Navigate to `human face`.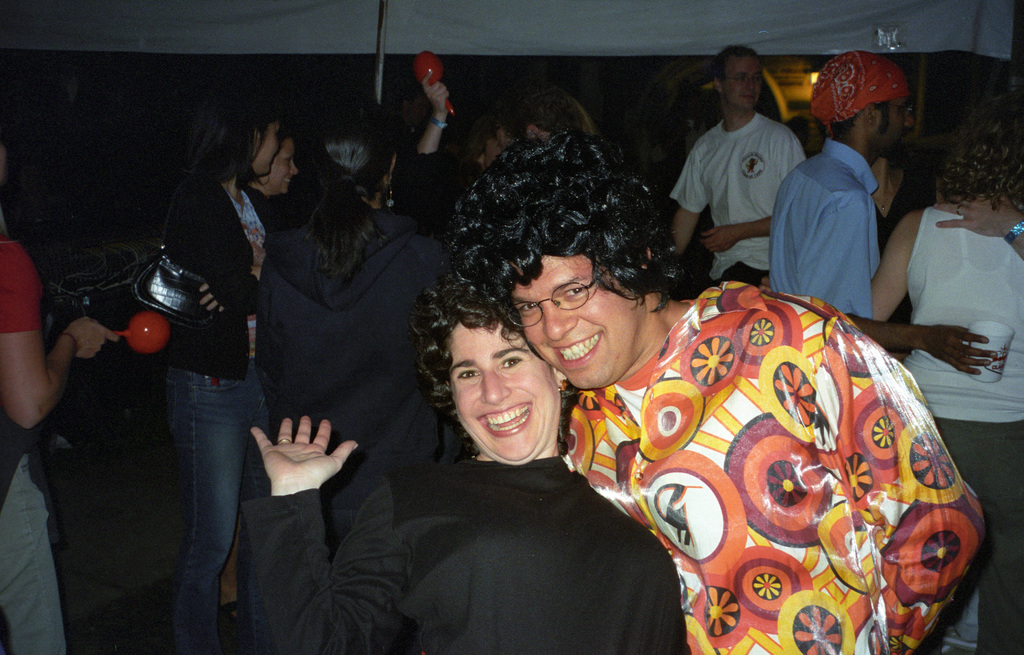
Navigation target: {"left": 248, "top": 113, "right": 280, "bottom": 175}.
